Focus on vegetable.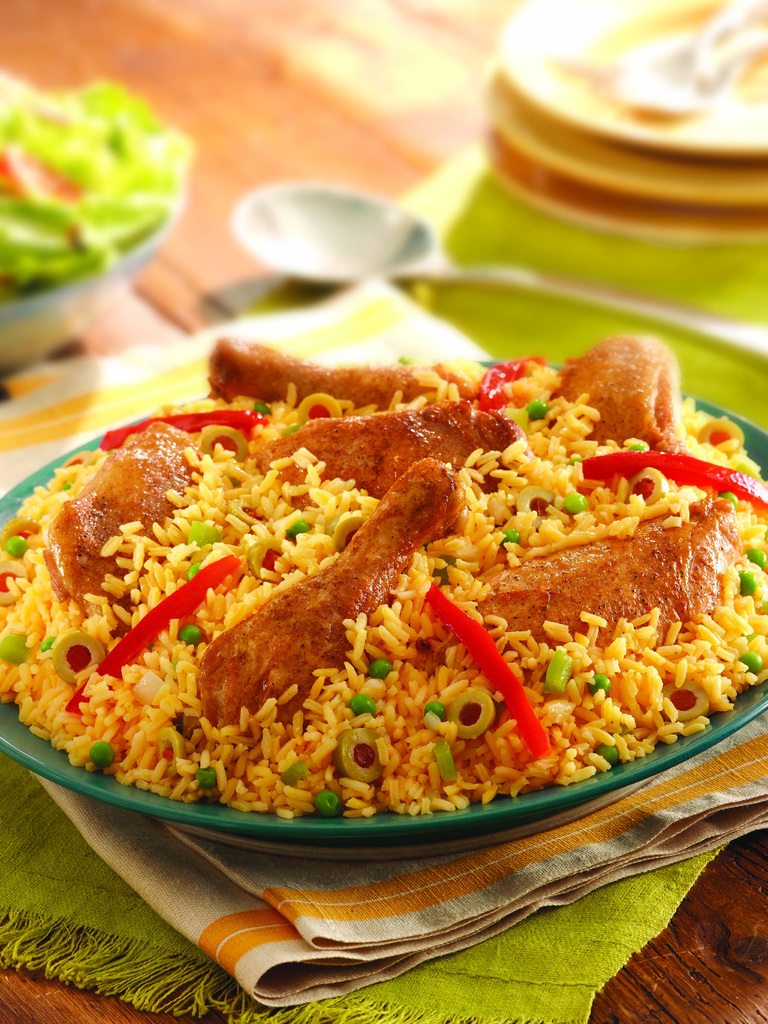
Focused at (198, 769, 216, 792).
